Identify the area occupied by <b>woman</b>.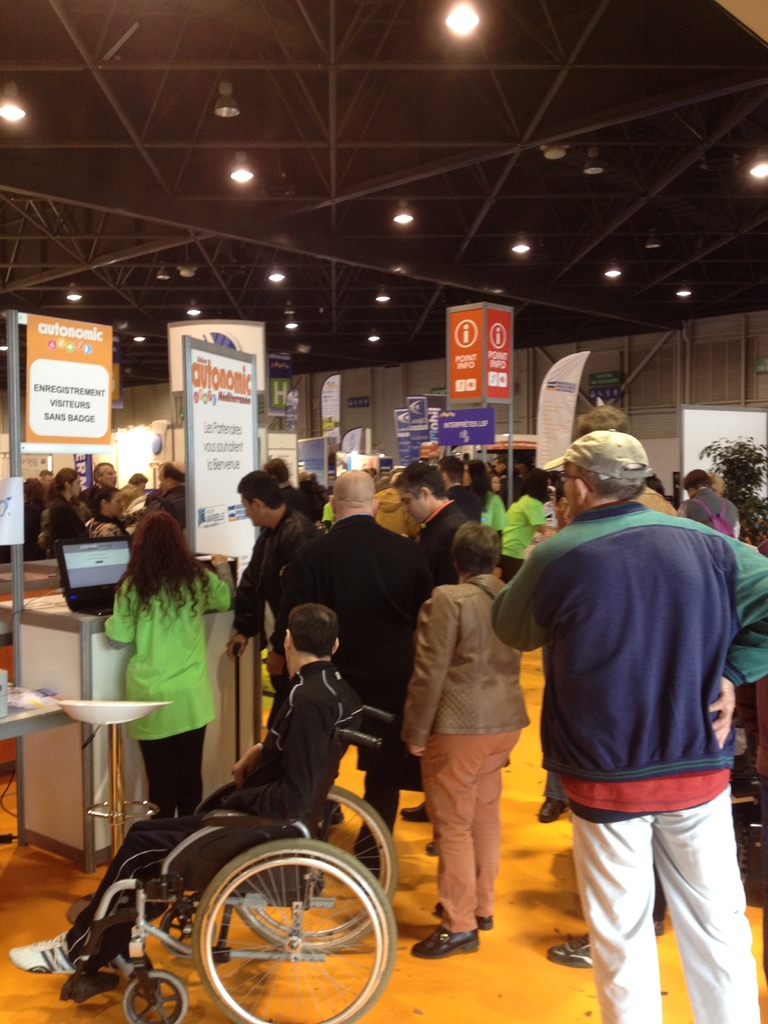
Area: <region>37, 466, 93, 554</region>.
